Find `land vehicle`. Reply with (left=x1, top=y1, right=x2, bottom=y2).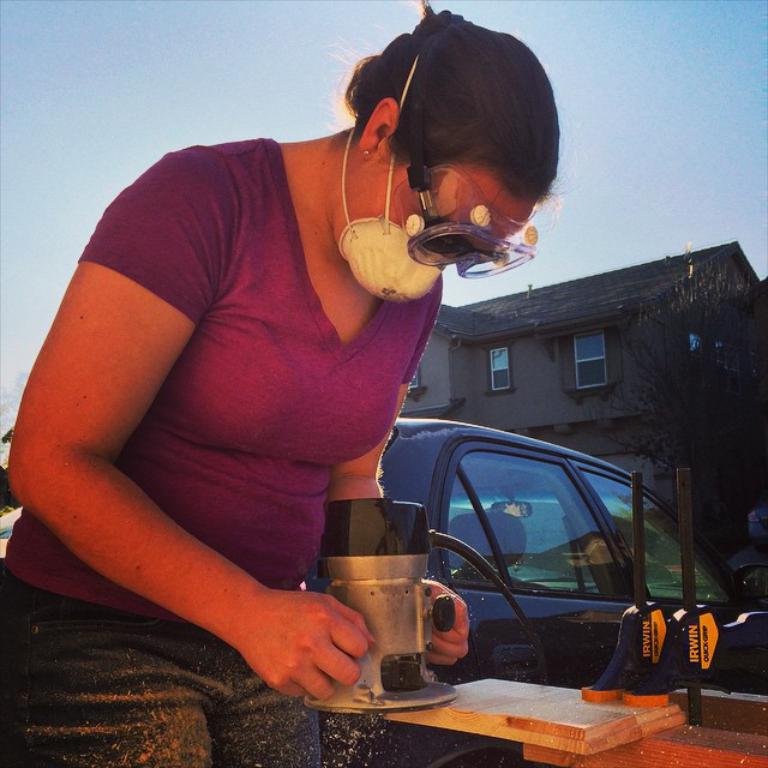
(left=347, top=391, right=720, bottom=733).
